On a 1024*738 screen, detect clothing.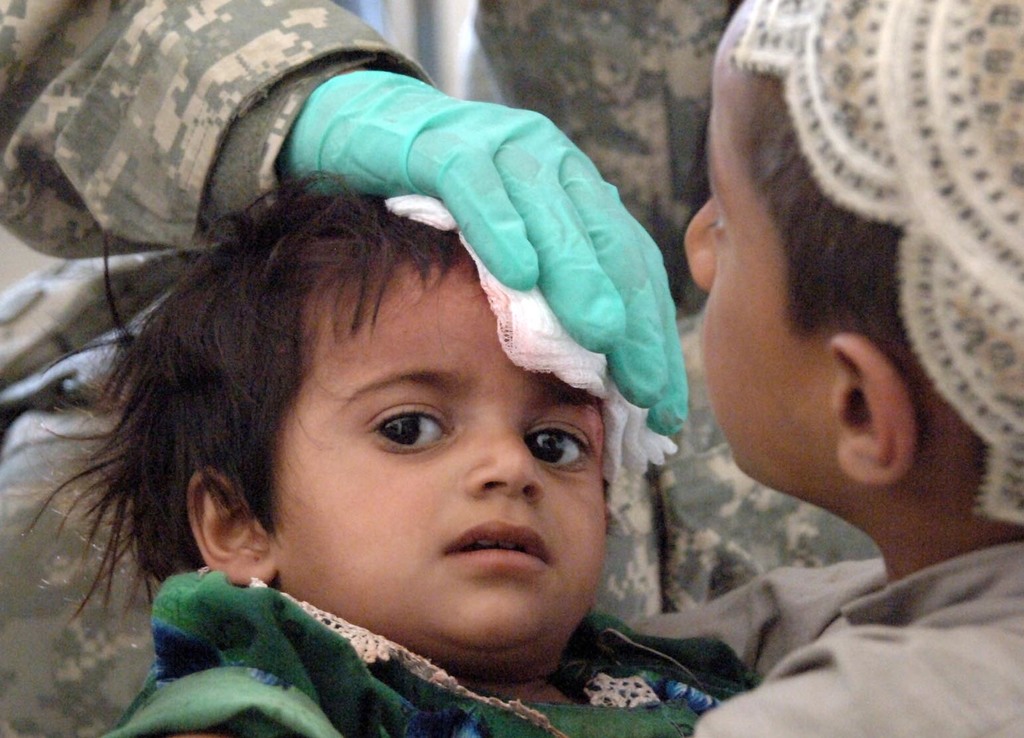
region(104, 557, 724, 737).
